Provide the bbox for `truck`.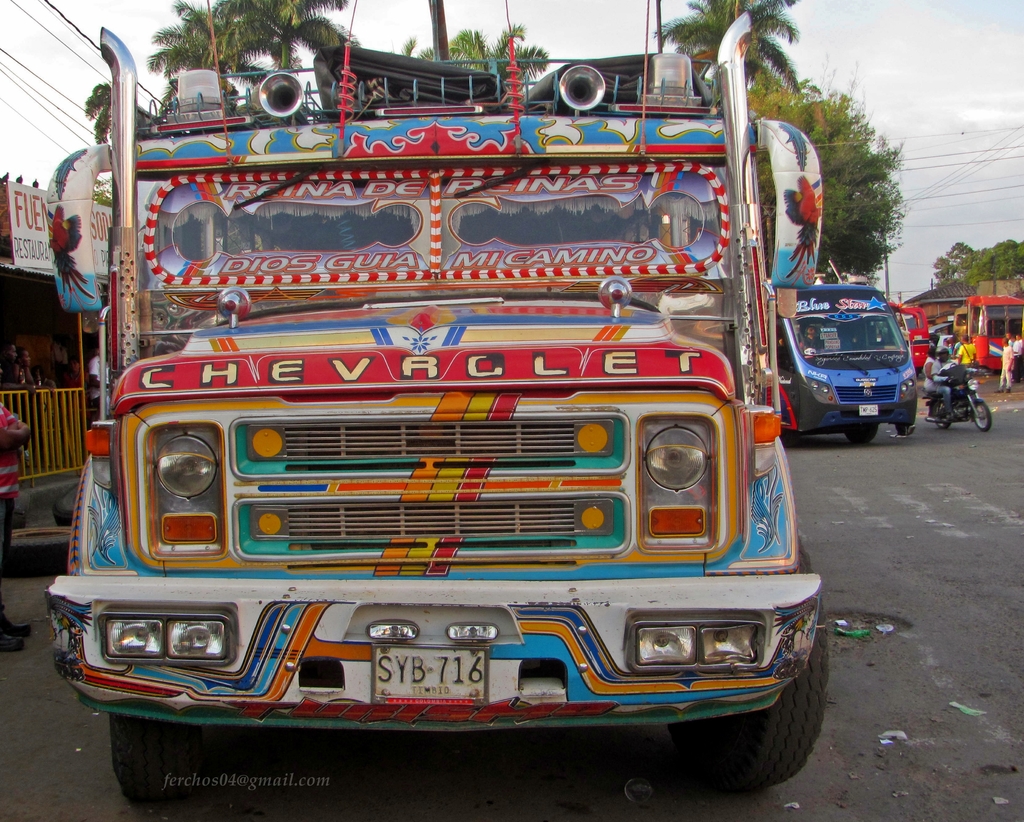
(959,294,1023,373).
